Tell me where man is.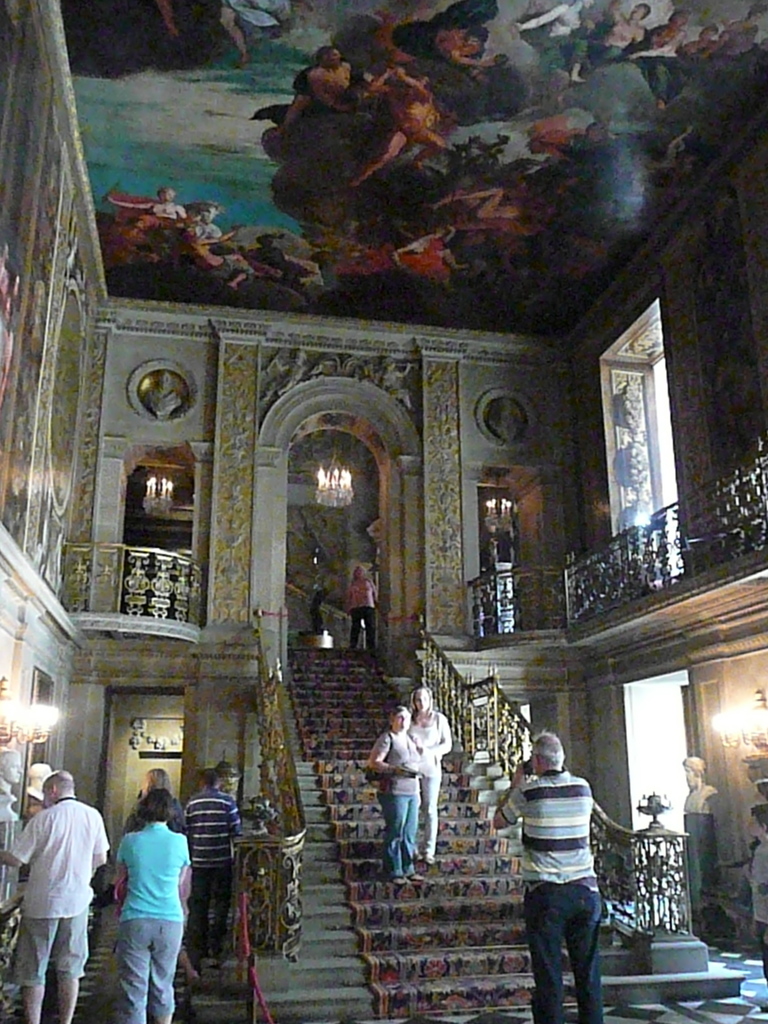
man is at {"left": 0, "top": 770, "right": 112, "bottom": 1023}.
